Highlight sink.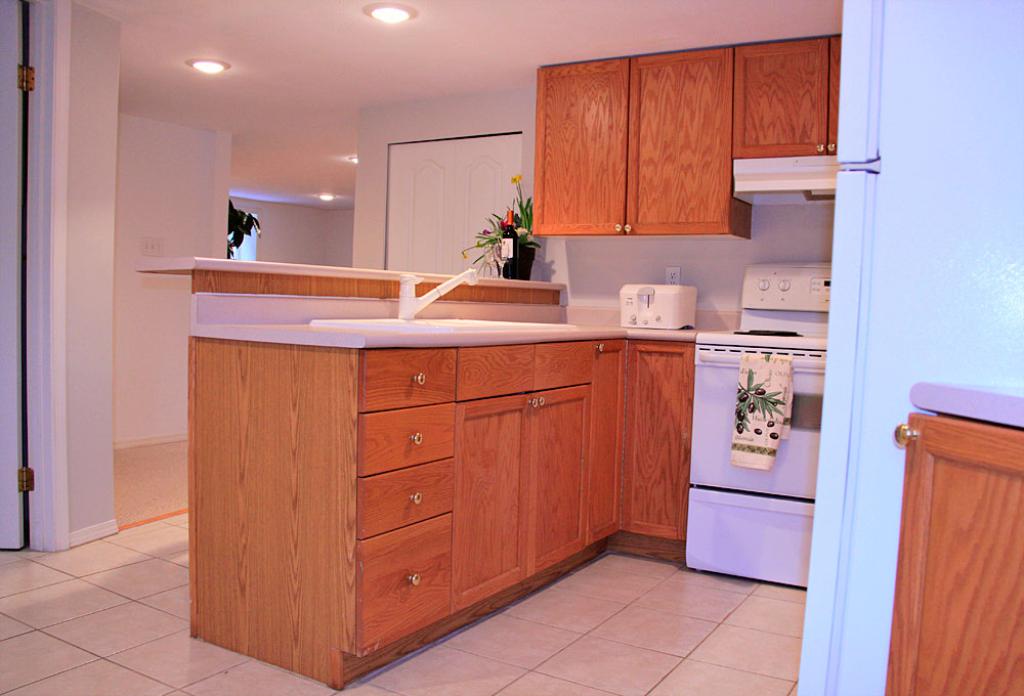
Highlighted region: (left=312, top=267, right=580, bottom=335).
